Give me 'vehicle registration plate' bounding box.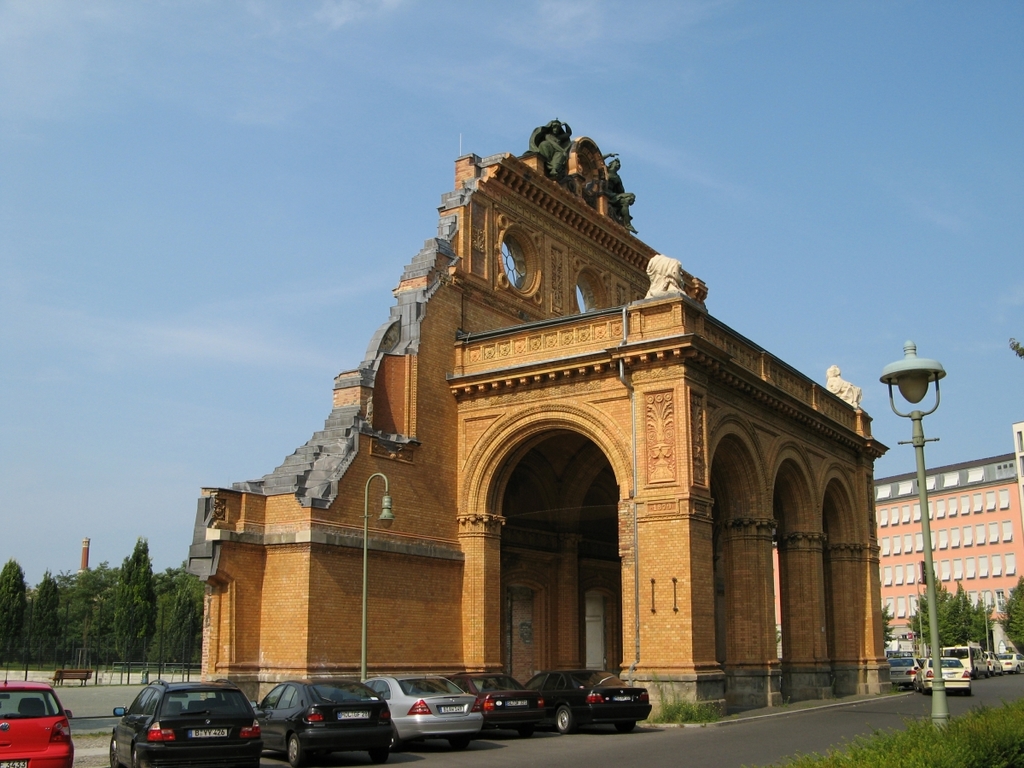
338, 712, 368, 720.
